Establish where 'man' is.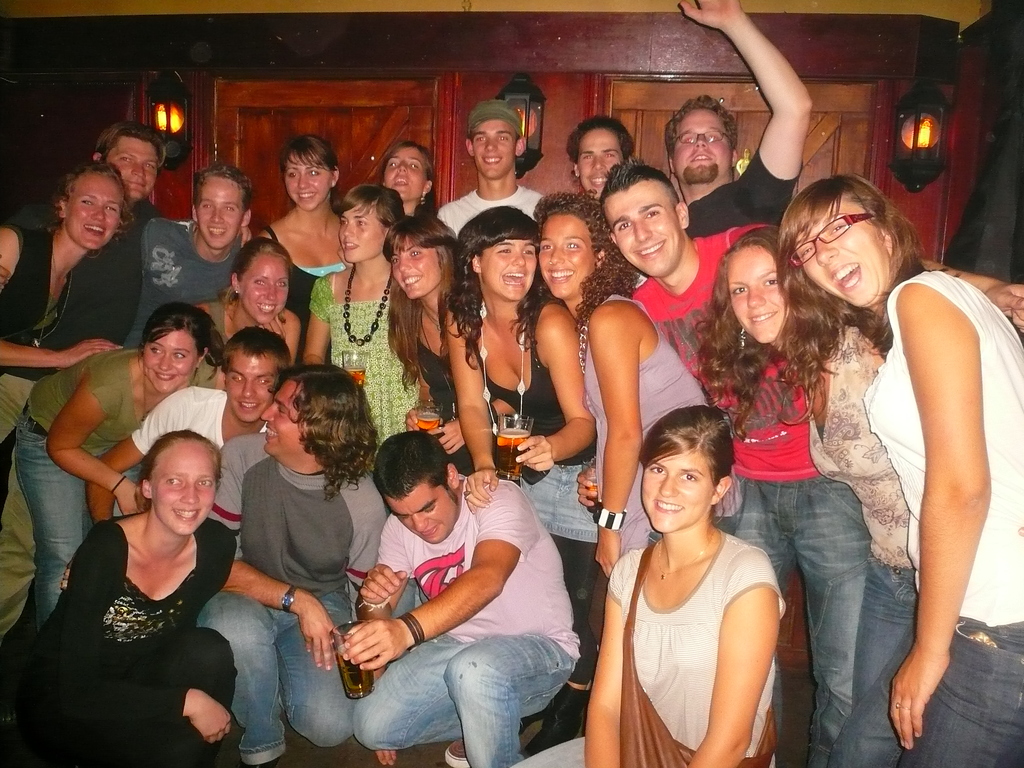
Established at (left=83, top=327, right=296, bottom=523).
